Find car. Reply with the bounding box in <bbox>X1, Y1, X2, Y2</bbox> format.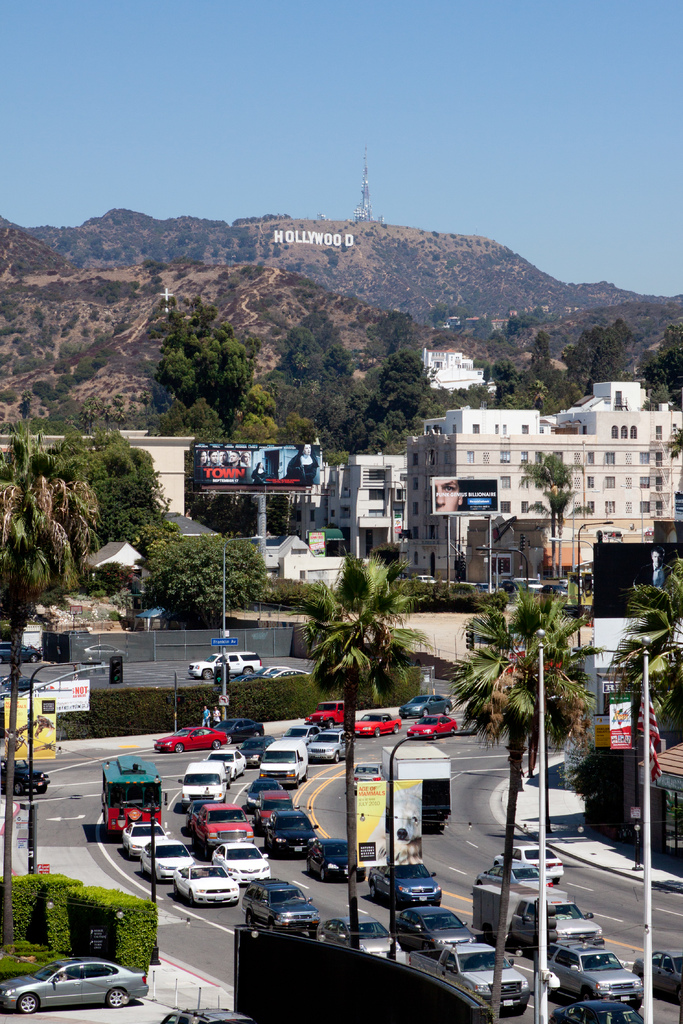
<bbox>384, 900, 485, 949</bbox>.
